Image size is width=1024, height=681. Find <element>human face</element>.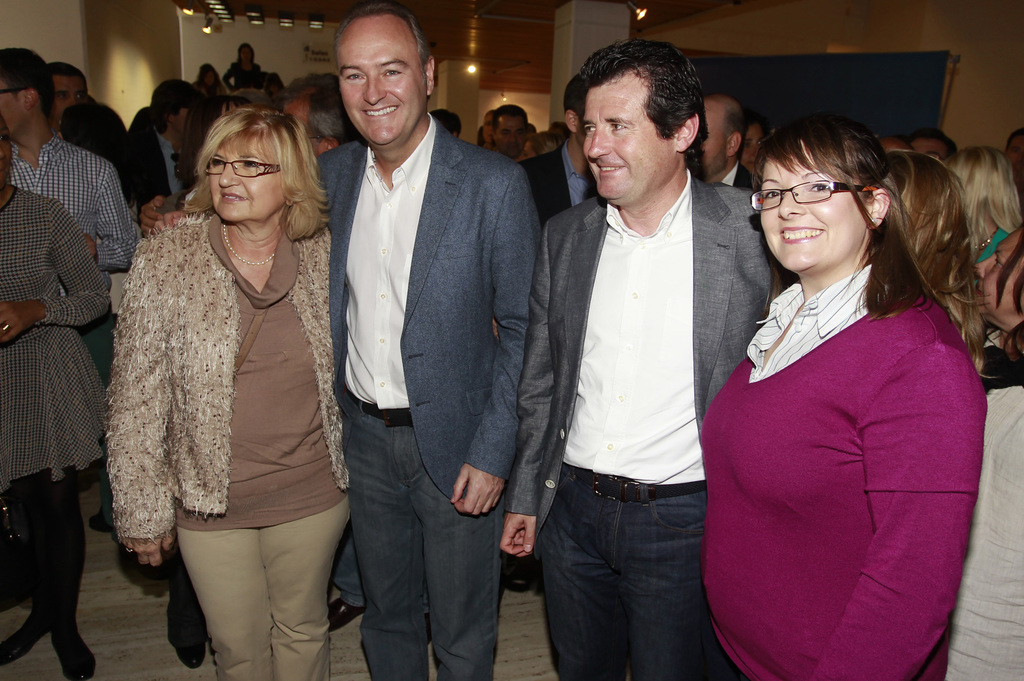
locate(0, 79, 26, 136).
